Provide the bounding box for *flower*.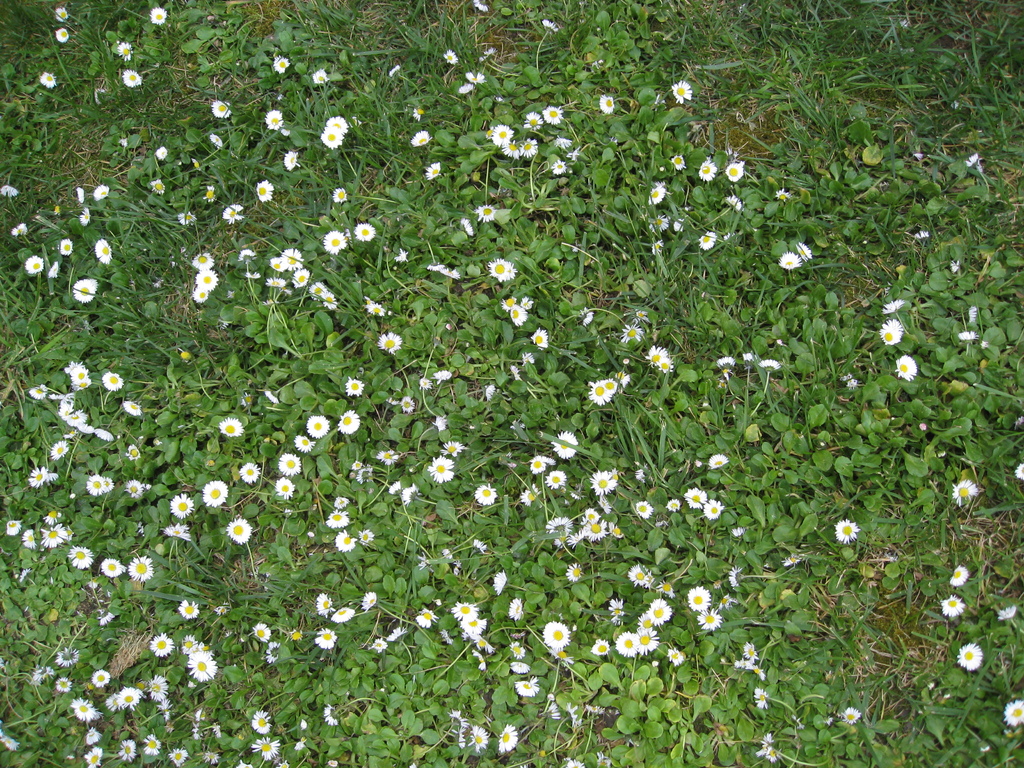
<region>954, 643, 986, 667</region>.
